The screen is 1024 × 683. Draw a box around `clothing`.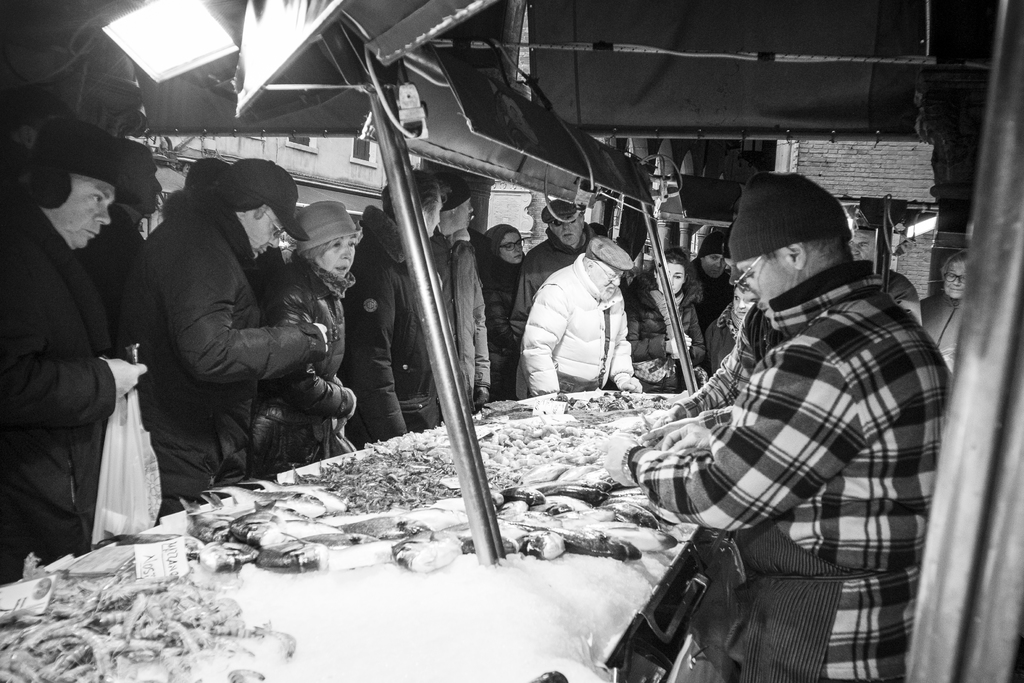
706, 293, 757, 377.
